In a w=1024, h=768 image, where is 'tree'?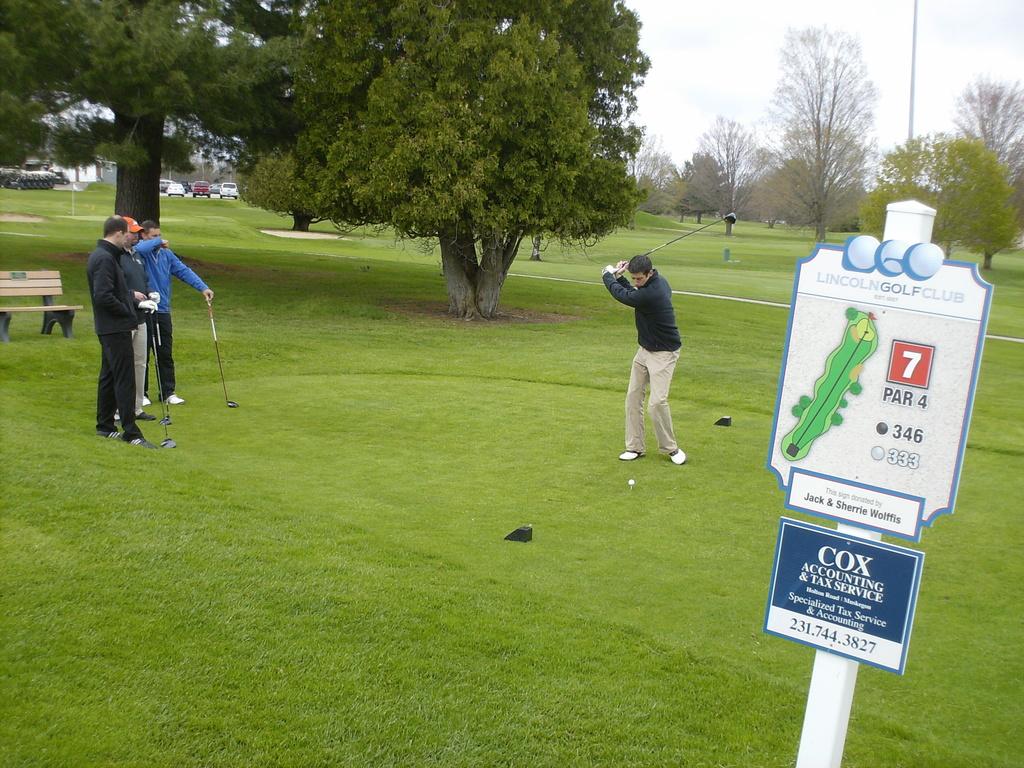
759 8 877 241.
